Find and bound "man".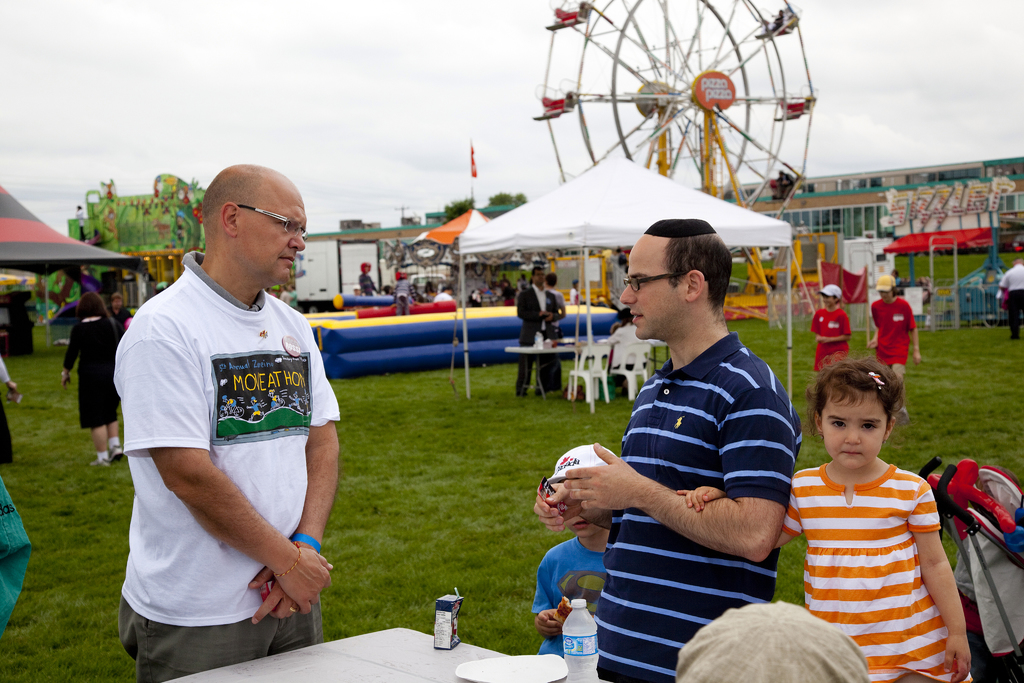
Bound: 860:273:918:420.
